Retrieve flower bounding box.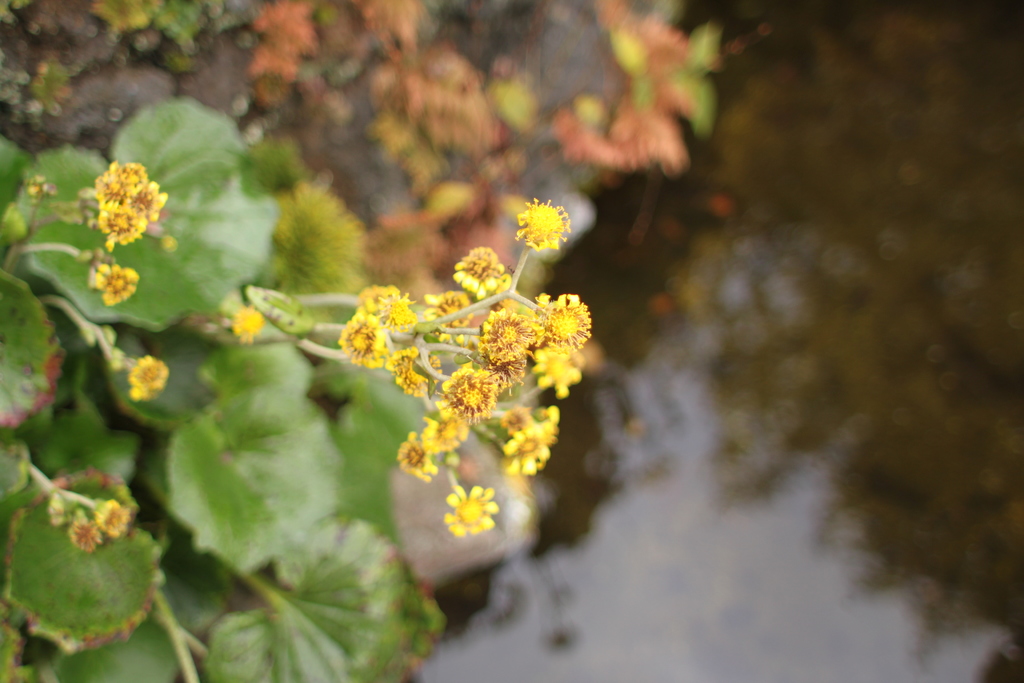
Bounding box: <box>68,513,104,563</box>.
